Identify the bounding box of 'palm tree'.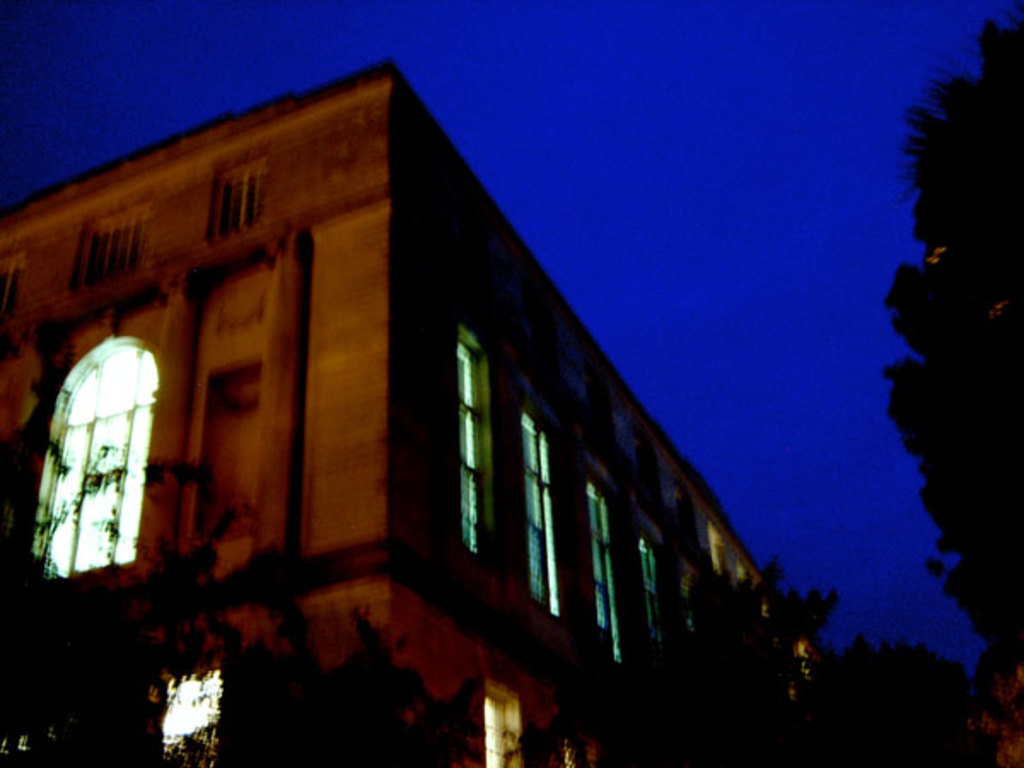
box=[684, 563, 812, 732].
